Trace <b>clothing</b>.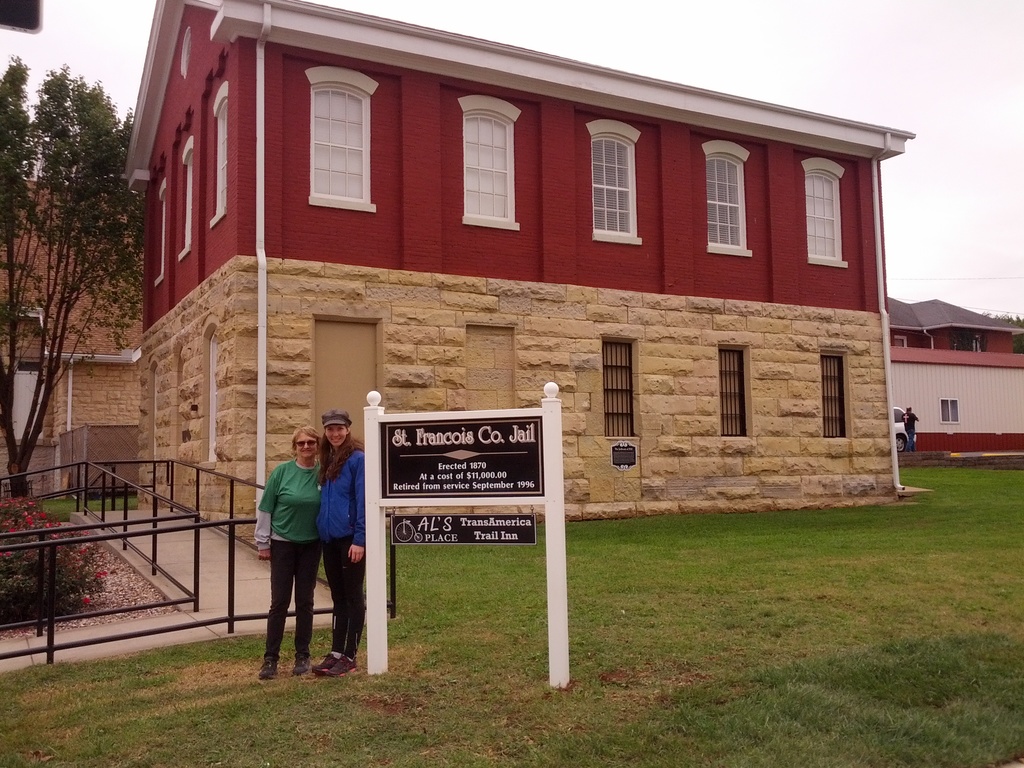
Traced to 253/458/324/658.
